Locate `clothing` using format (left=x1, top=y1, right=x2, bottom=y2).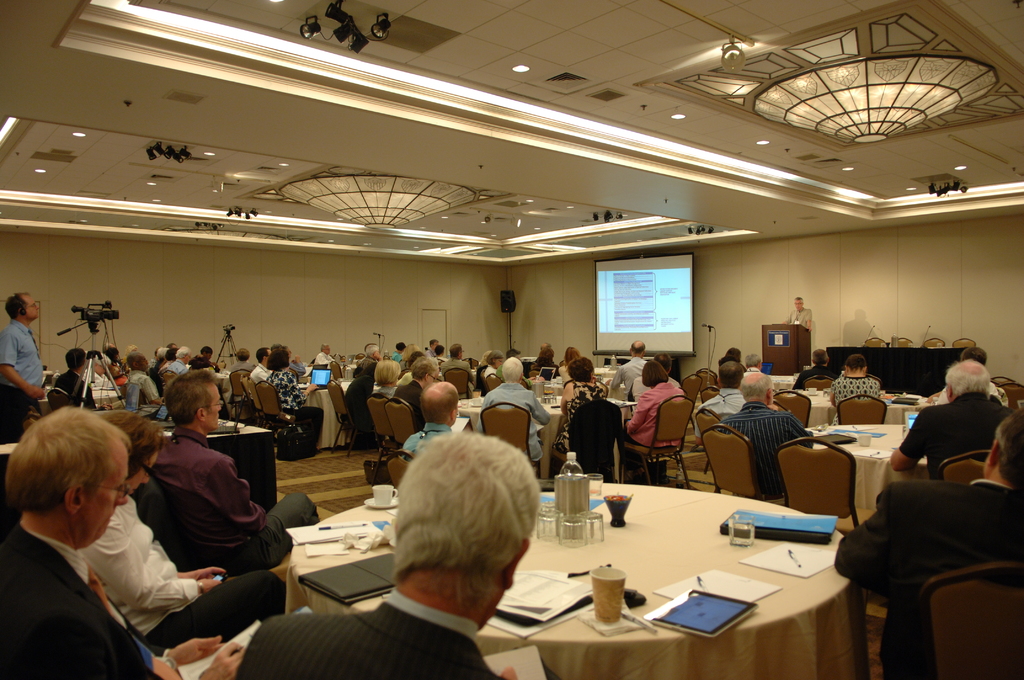
(left=693, top=380, right=744, bottom=440).
